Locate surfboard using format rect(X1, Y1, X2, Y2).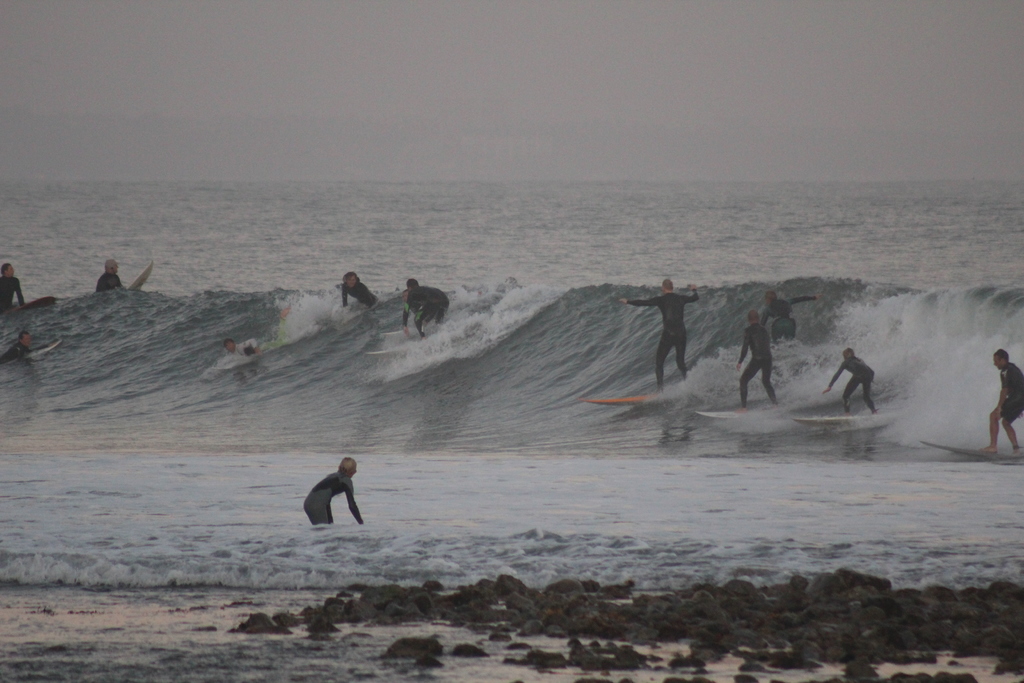
rect(584, 390, 671, 408).
